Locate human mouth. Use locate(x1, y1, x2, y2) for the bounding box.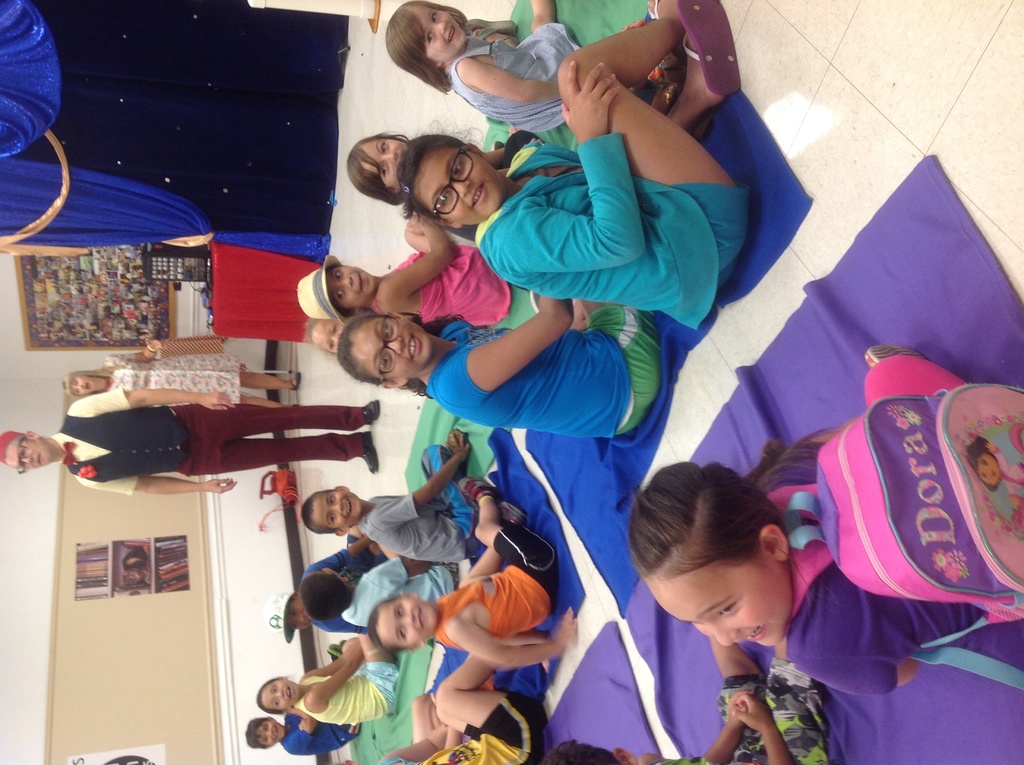
locate(82, 382, 88, 391).
